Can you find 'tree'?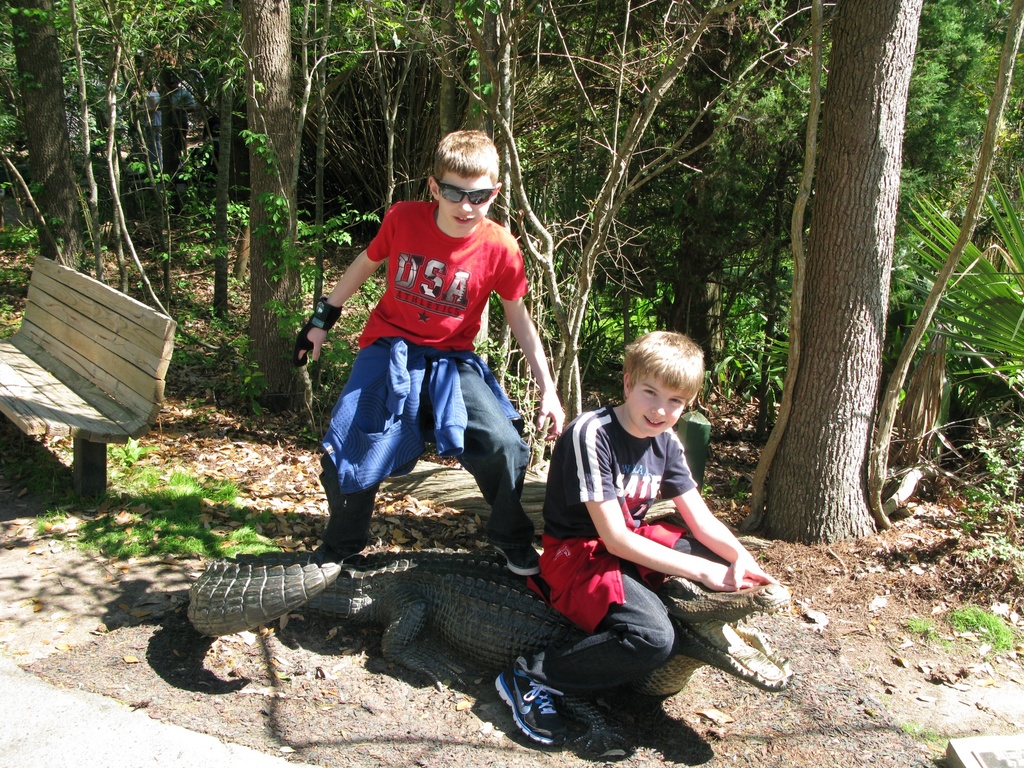
Yes, bounding box: <region>2, 0, 735, 490</region>.
